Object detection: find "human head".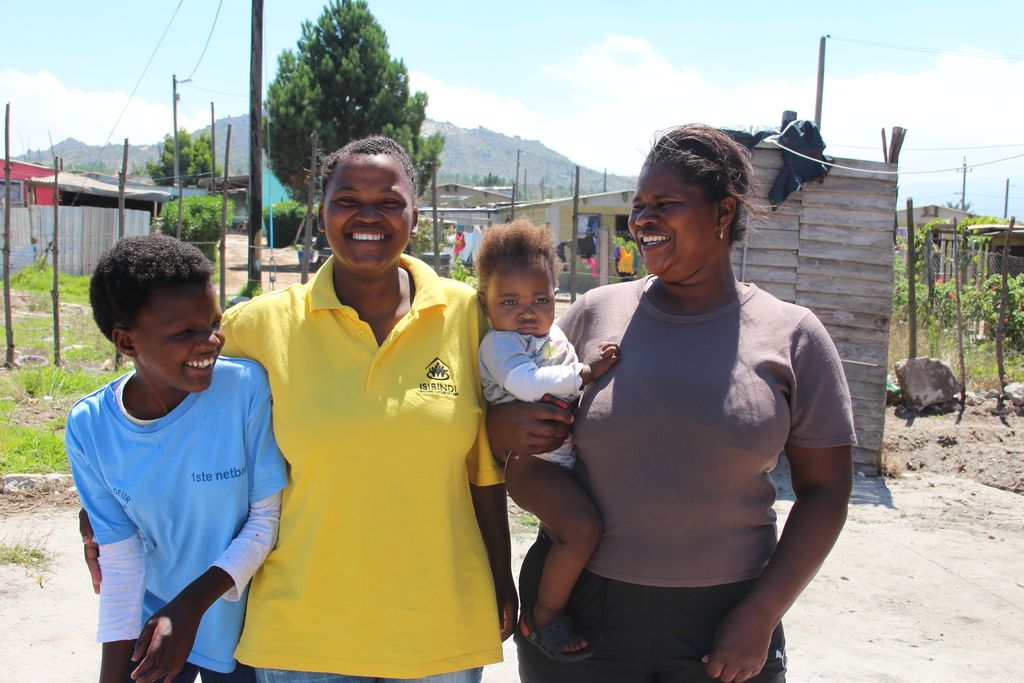
[315,131,422,283].
